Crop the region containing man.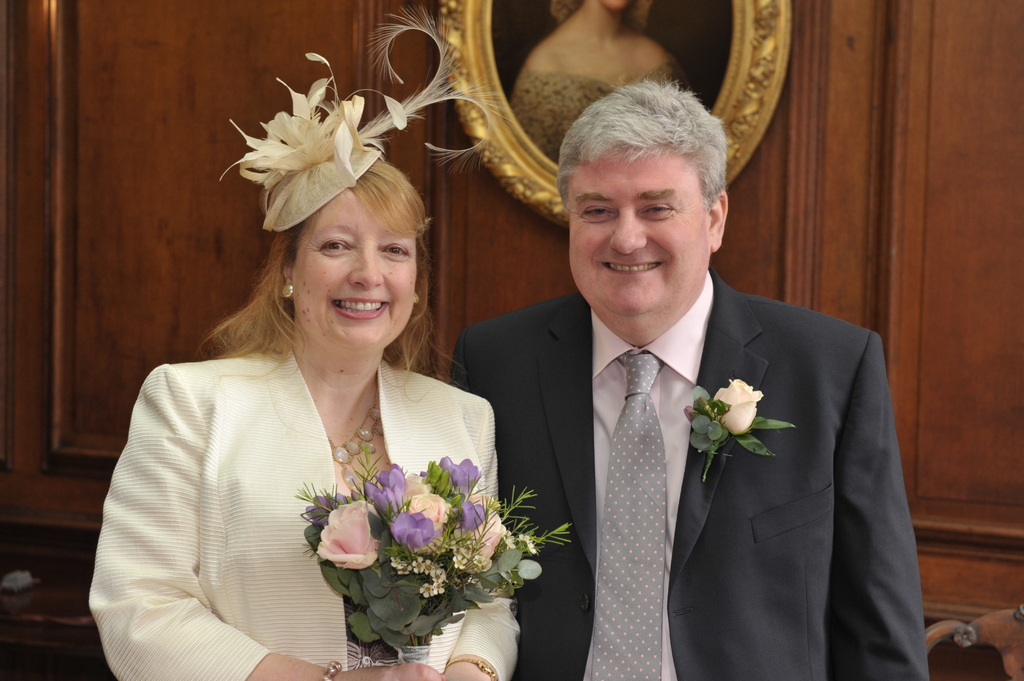
Crop region: x1=431, y1=101, x2=944, y2=680.
